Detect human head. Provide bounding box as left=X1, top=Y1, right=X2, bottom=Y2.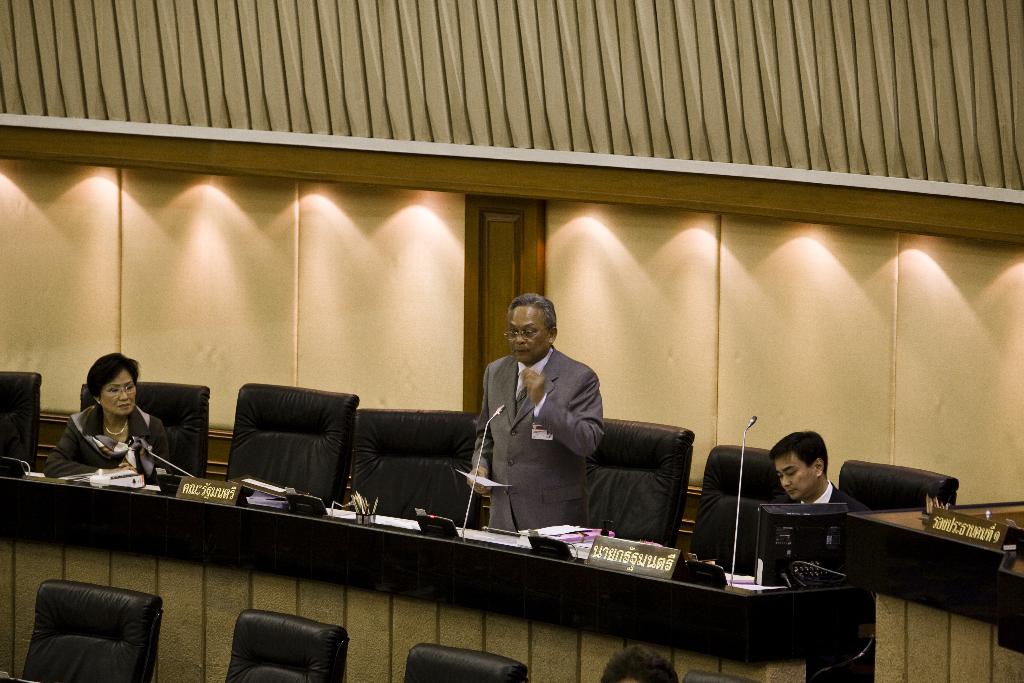
left=595, top=645, right=684, bottom=682.
